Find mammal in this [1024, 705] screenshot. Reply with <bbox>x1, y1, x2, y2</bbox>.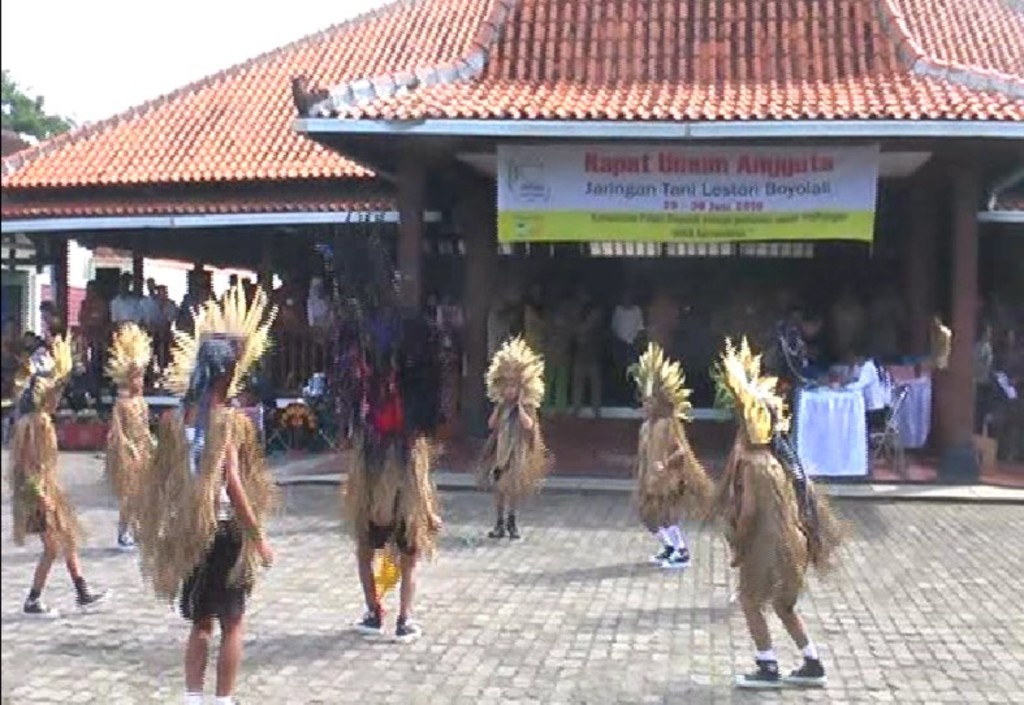
<bbox>337, 368, 438, 645</bbox>.
